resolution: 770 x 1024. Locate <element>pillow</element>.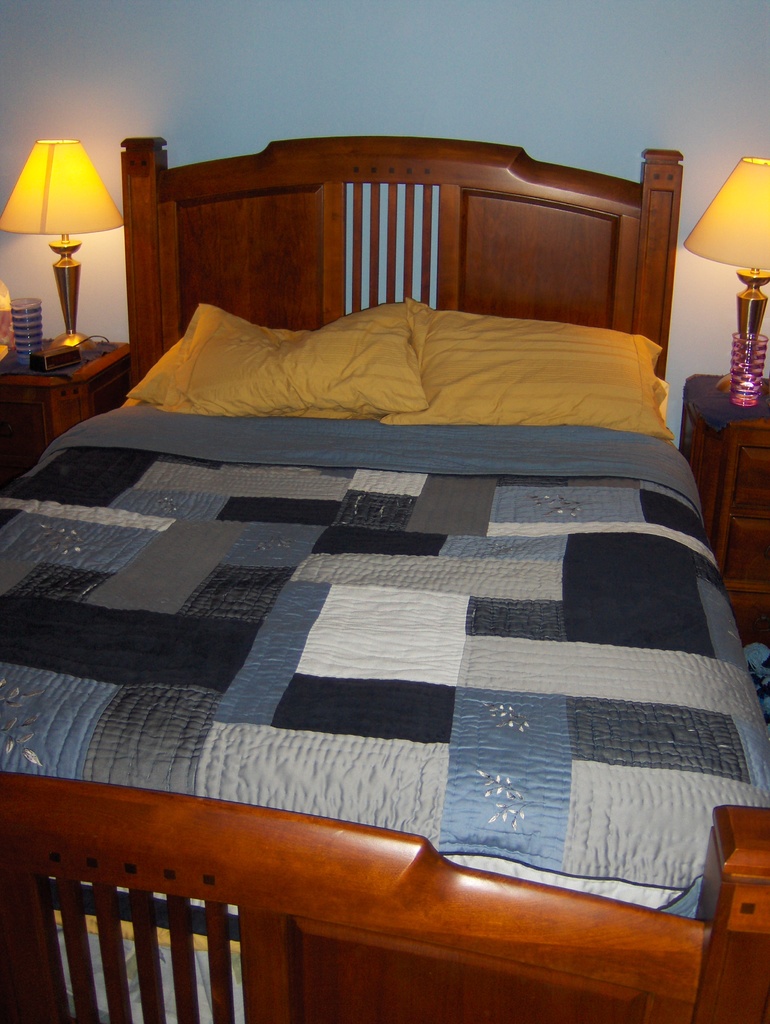
(132, 283, 414, 406).
